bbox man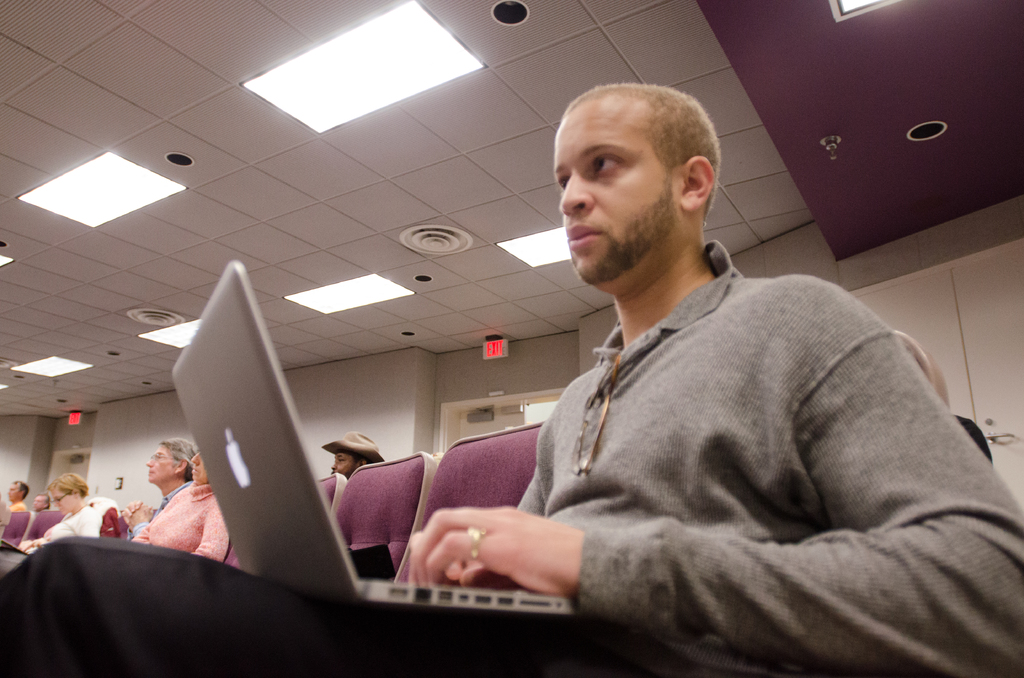
pyautogui.locateOnScreen(385, 115, 1005, 644)
